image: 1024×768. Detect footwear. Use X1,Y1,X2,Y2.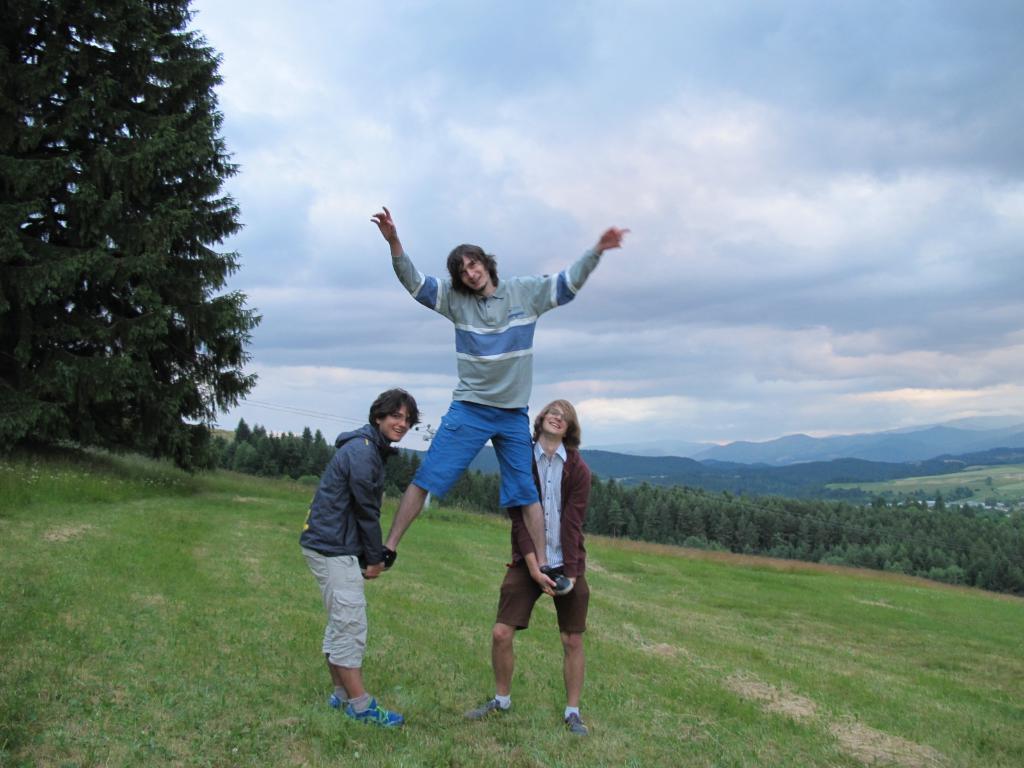
364,542,394,569.
